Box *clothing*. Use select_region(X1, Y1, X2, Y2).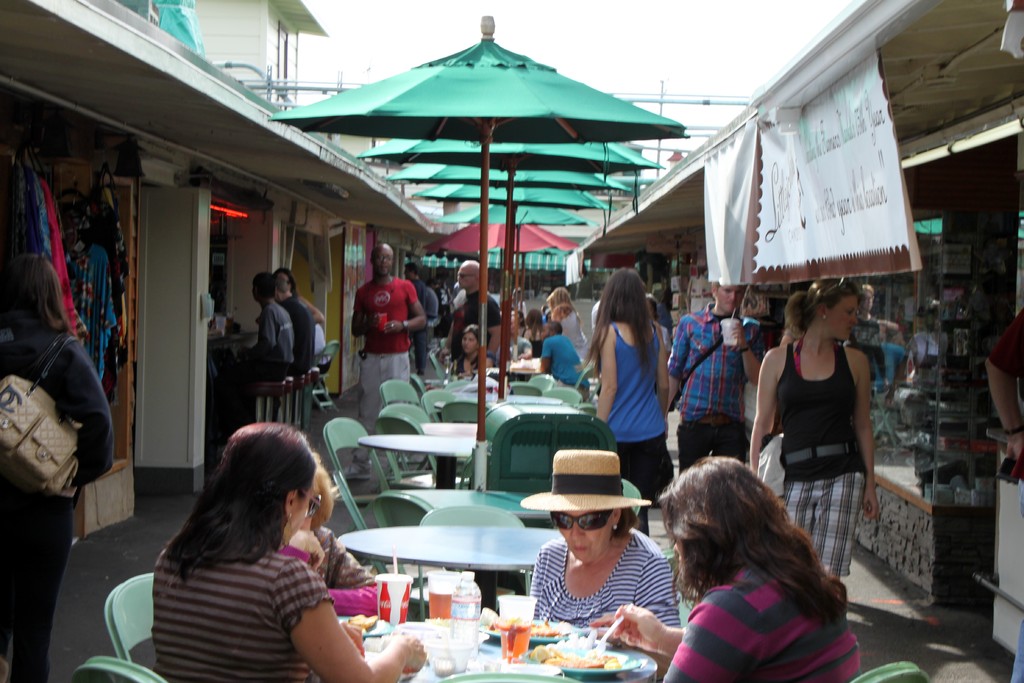
select_region(662, 564, 861, 682).
